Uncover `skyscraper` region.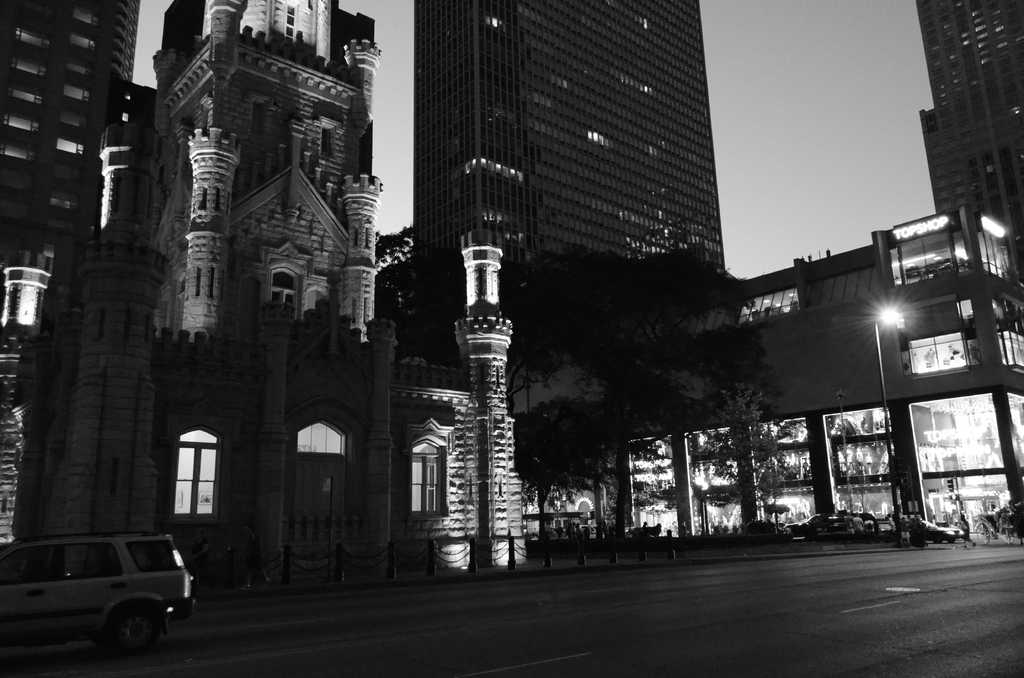
Uncovered: <bbox>399, 4, 698, 364</bbox>.
